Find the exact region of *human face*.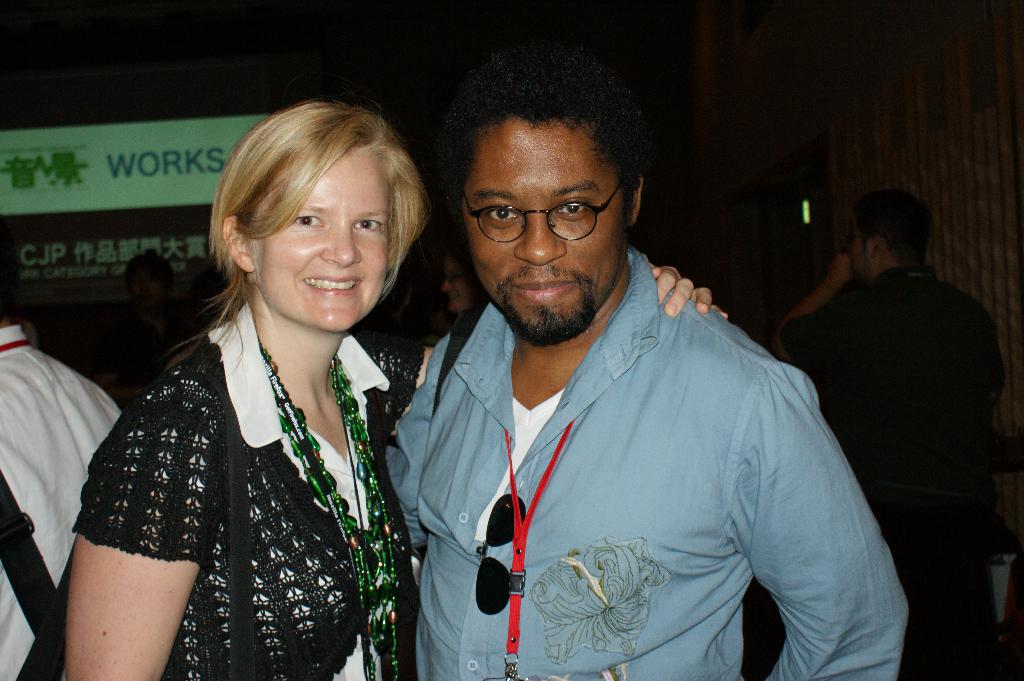
Exact region: x1=856 y1=232 x2=868 y2=284.
